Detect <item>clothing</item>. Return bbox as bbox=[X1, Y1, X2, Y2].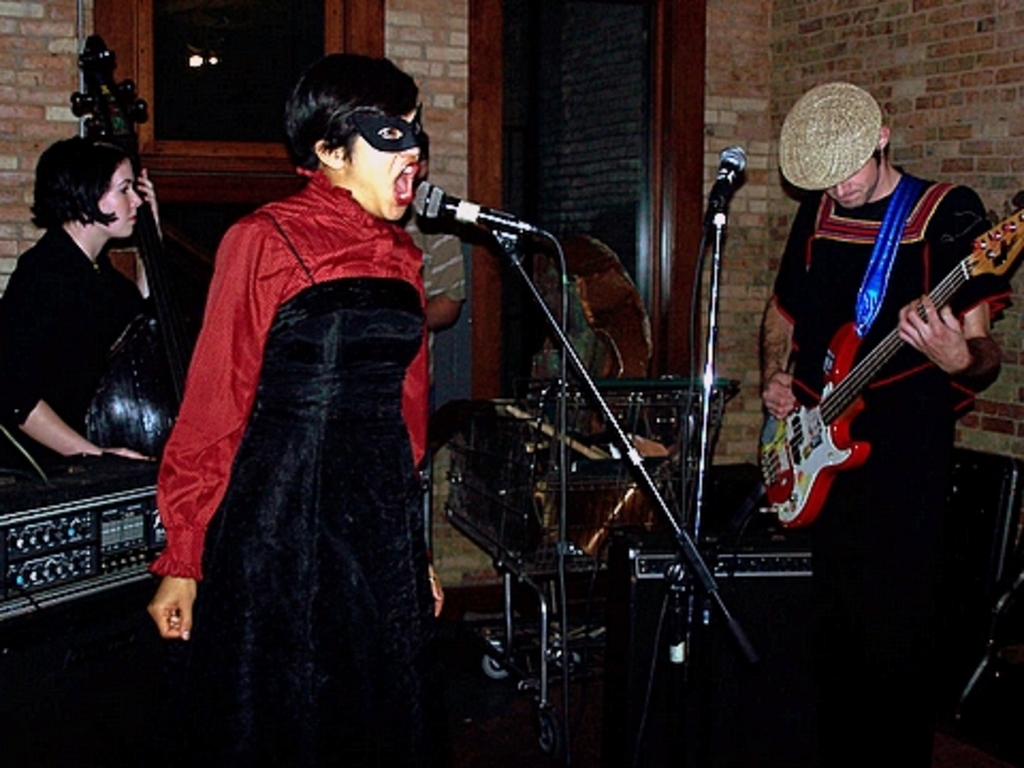
bbox=[772, 169, 1015, 766].
